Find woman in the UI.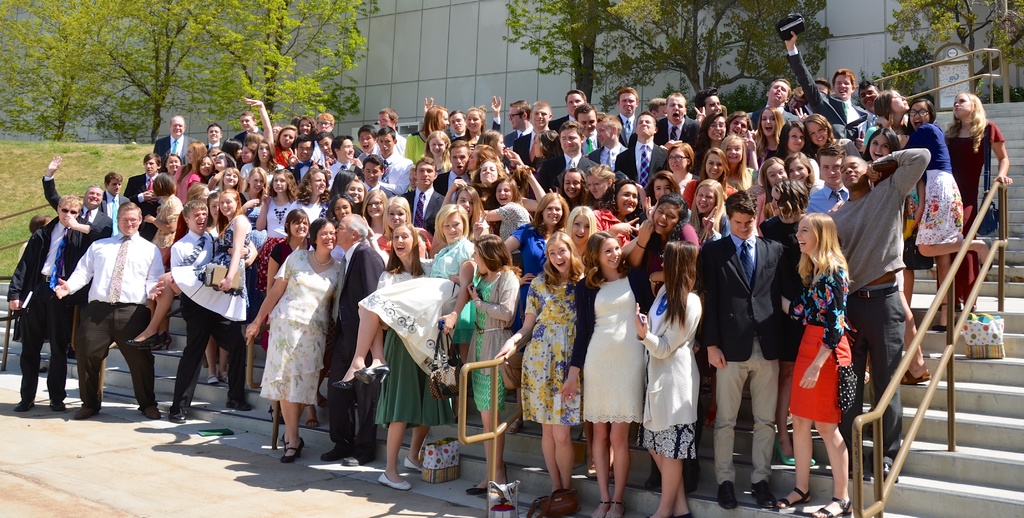
UI element at [left=266, top=207, right=319, bottom=302].
